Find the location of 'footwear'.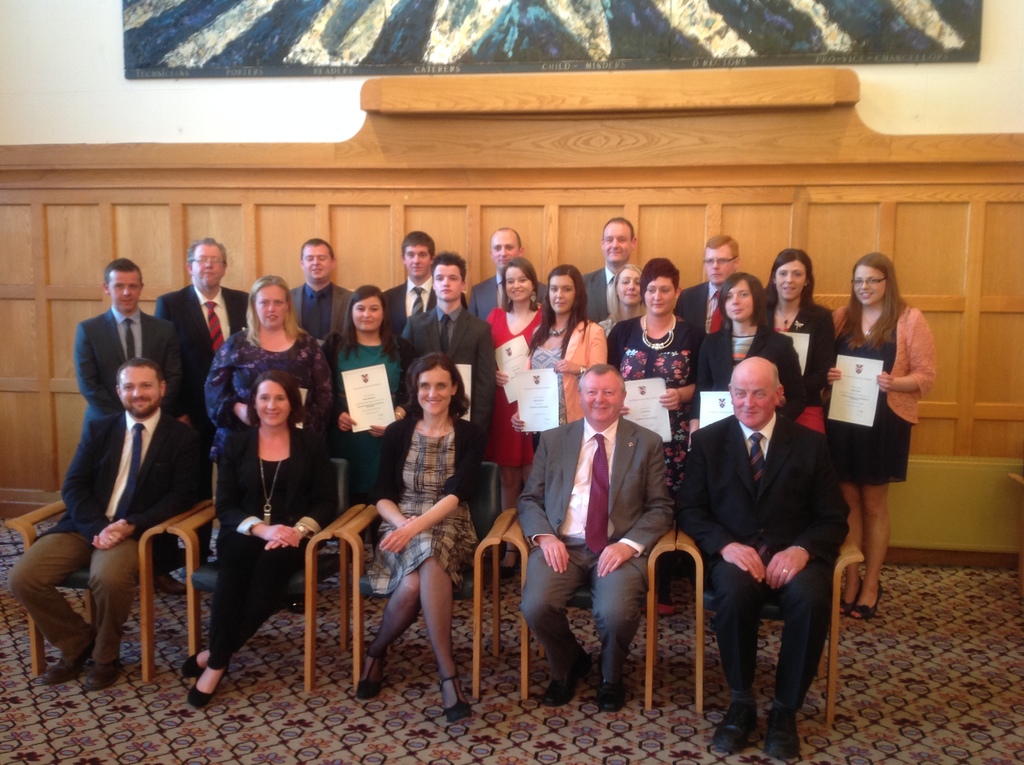
Location: <region>763, 701, 801, 753</region>.
